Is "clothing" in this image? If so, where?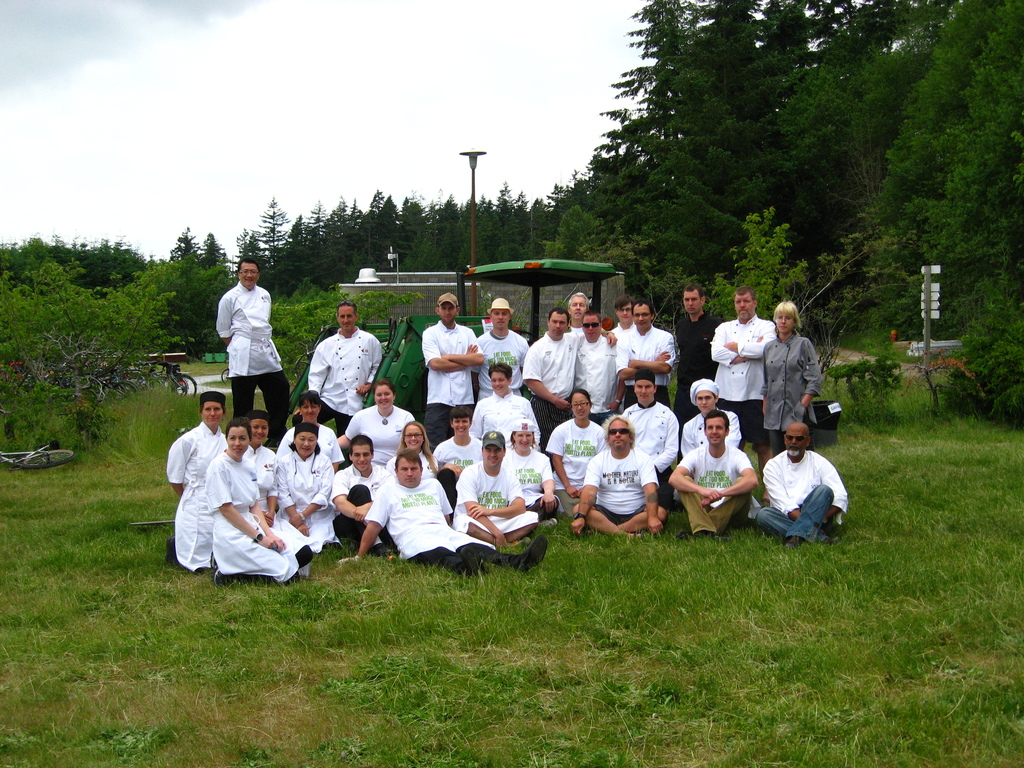
Yes, at detection(547, 417, 607, 516).
